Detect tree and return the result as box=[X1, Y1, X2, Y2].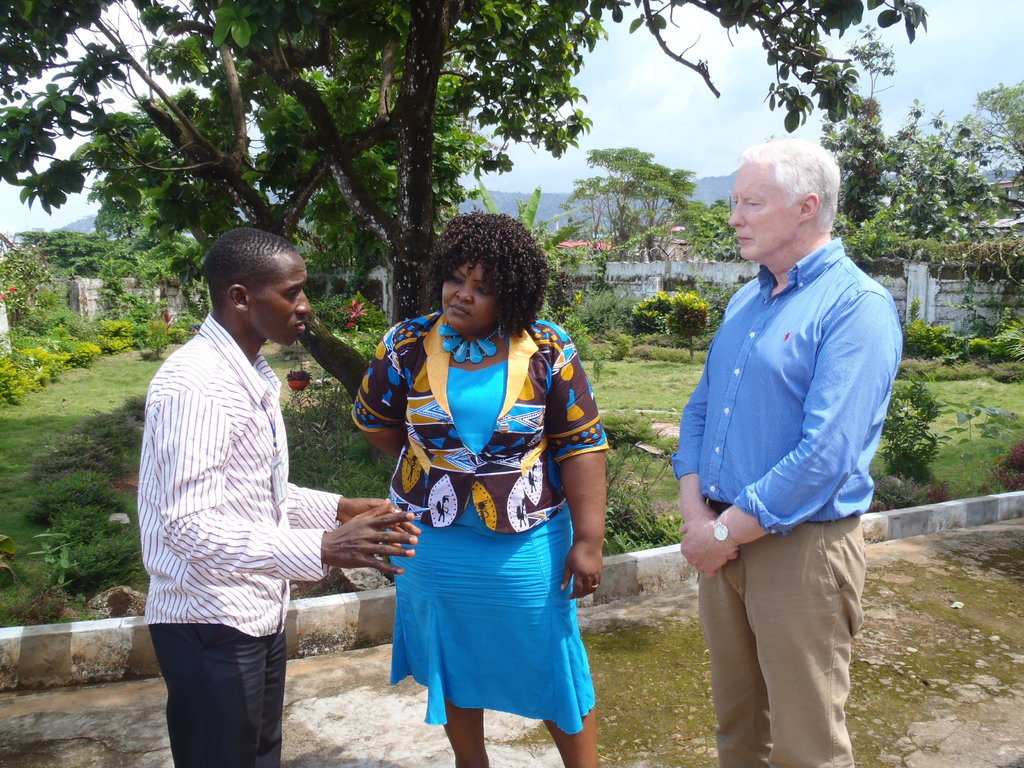
box=[687, 199, 763, 261].
